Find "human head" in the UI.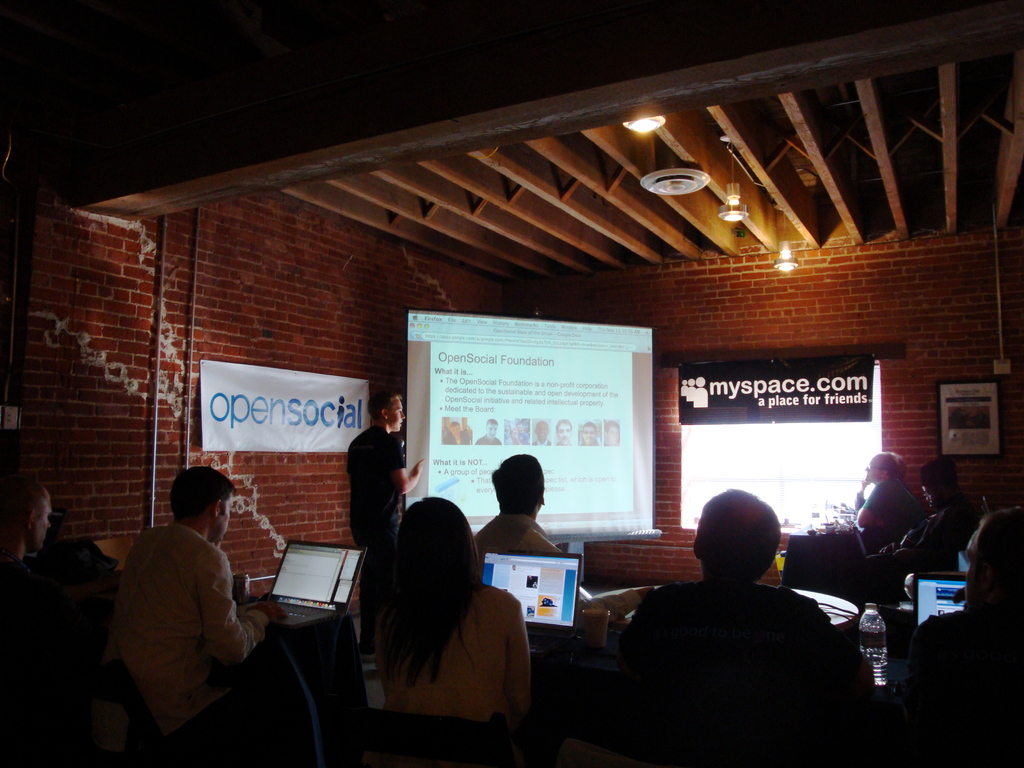
UI element at bbox(684, 373, 696, 389).
